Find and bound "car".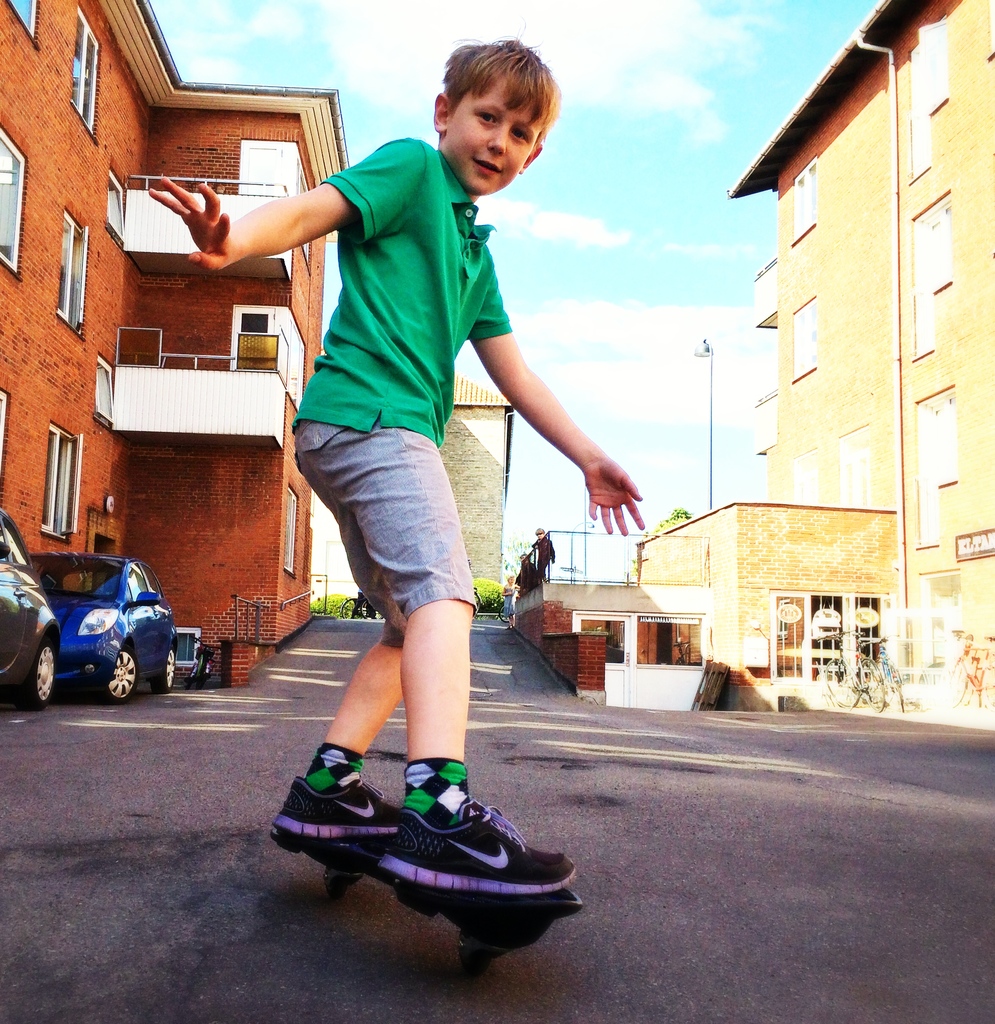
Bound: (x1=19, y1=535, x2=184, y2=721).
